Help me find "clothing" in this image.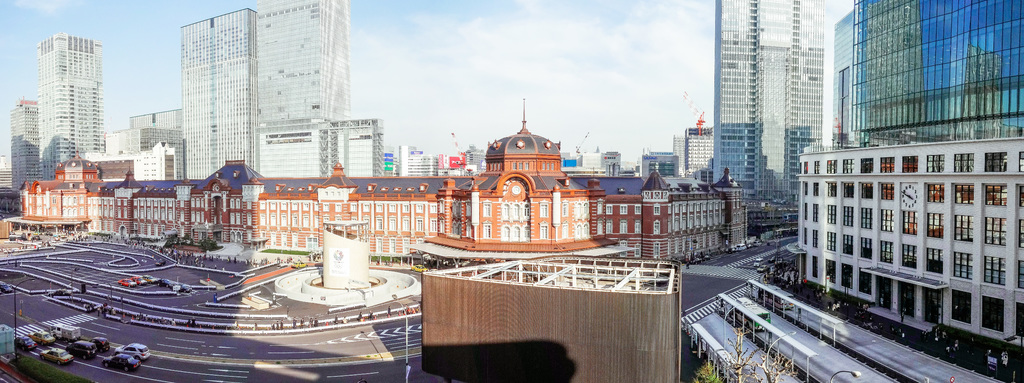
Found it: 269/317/275/334.
